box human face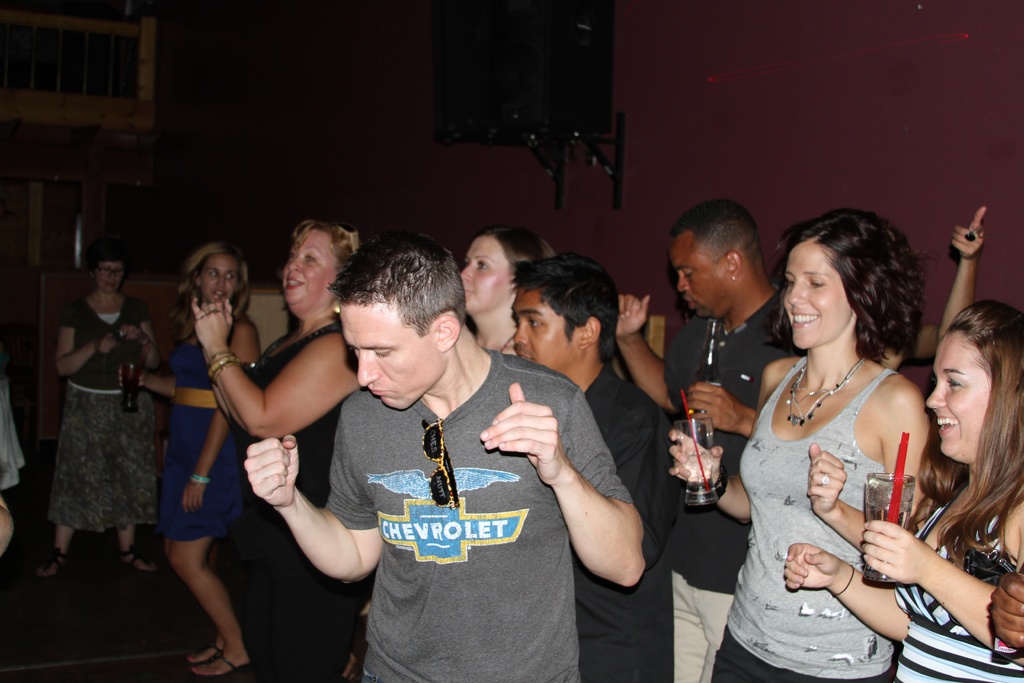
(left=462, top=236, right=512, bottom=313)
